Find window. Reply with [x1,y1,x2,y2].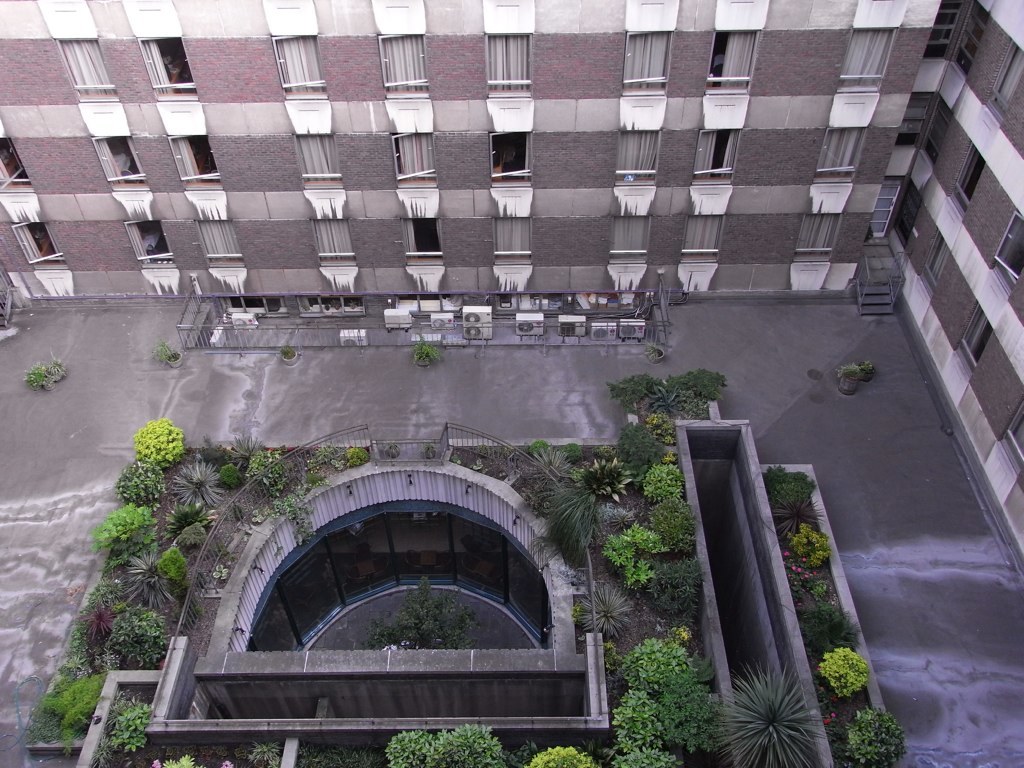
[956,304,994,370].
